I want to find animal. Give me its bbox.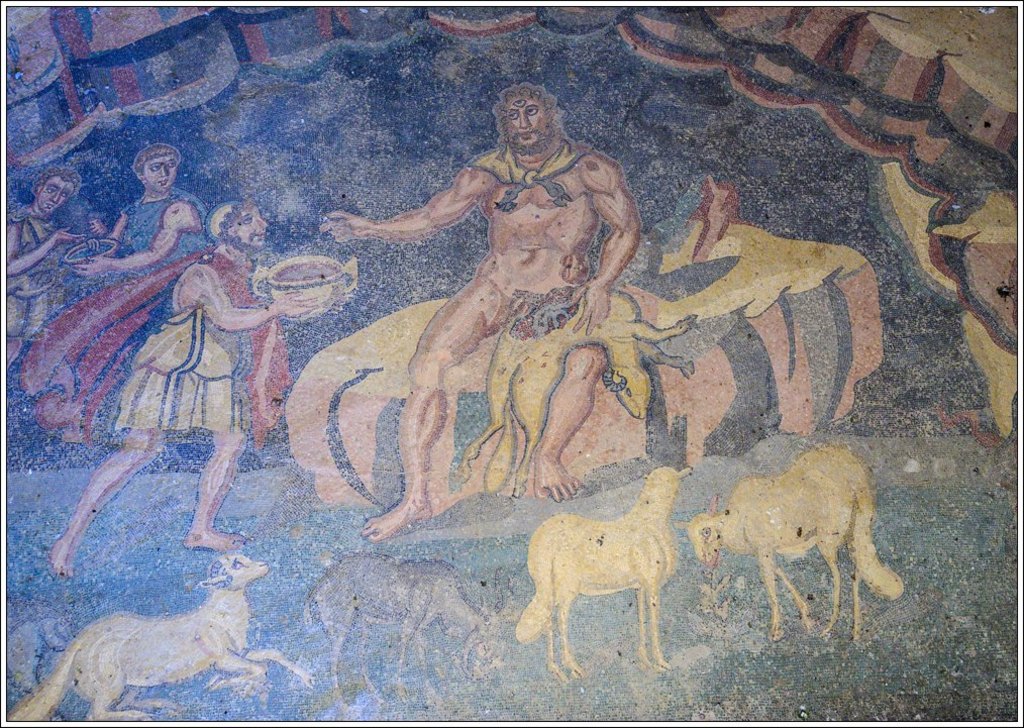
515,463,689,685.
